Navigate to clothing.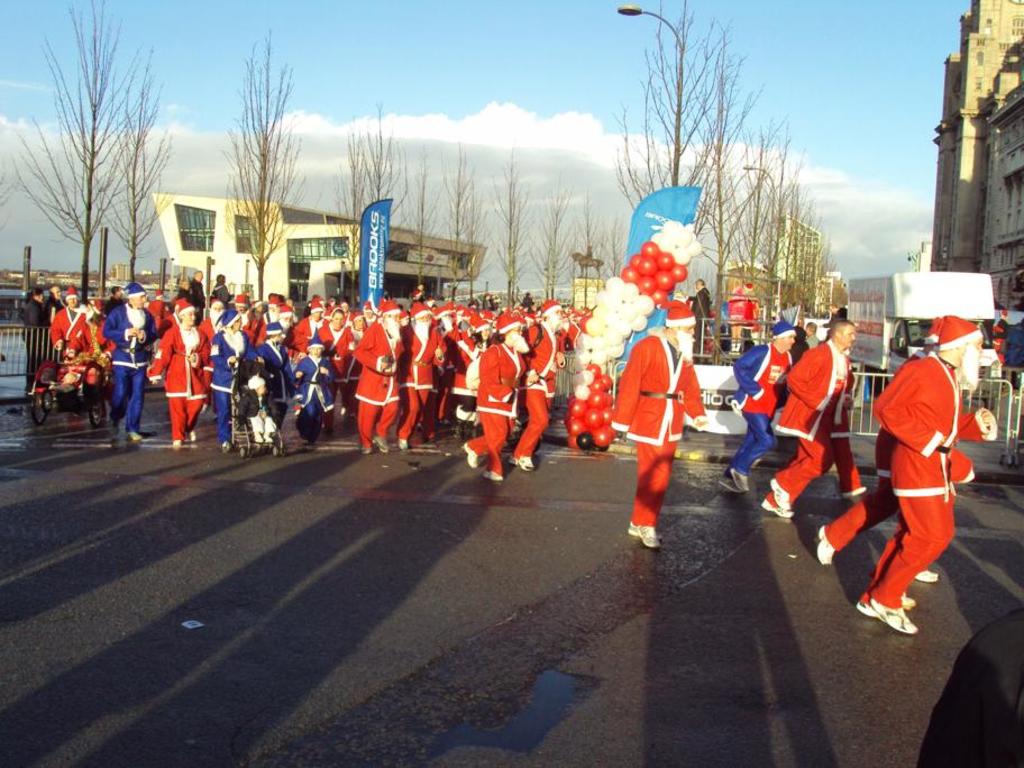
Navigation target: pyautogui.locateOnScreen(859, 311, 997, 609).
